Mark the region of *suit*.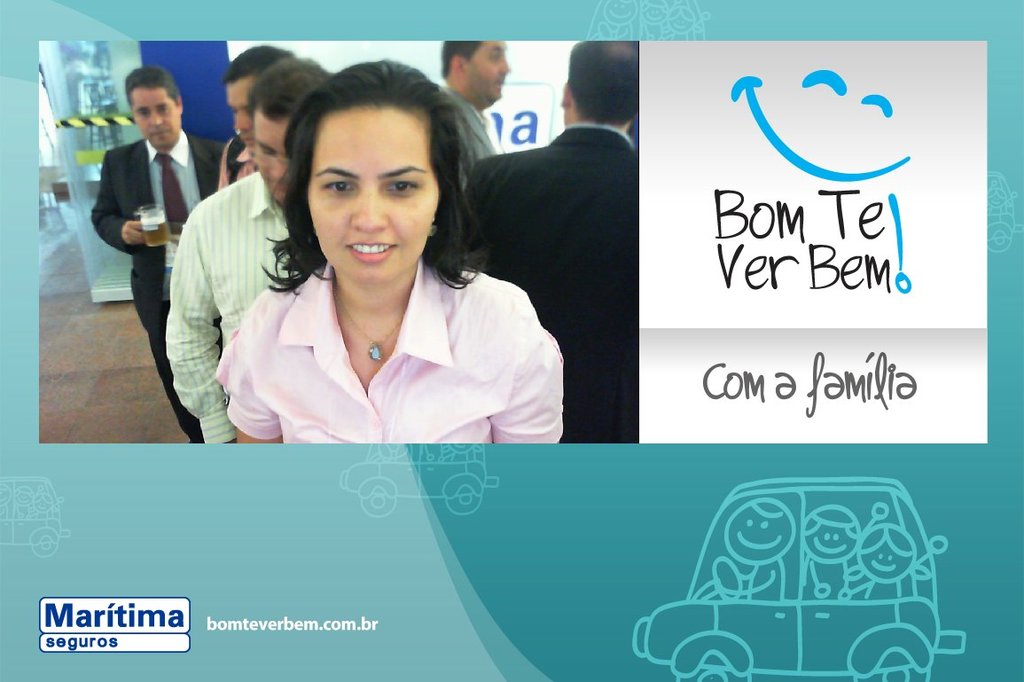
Region: [left=465, top=127, right=645, bottom=442].
